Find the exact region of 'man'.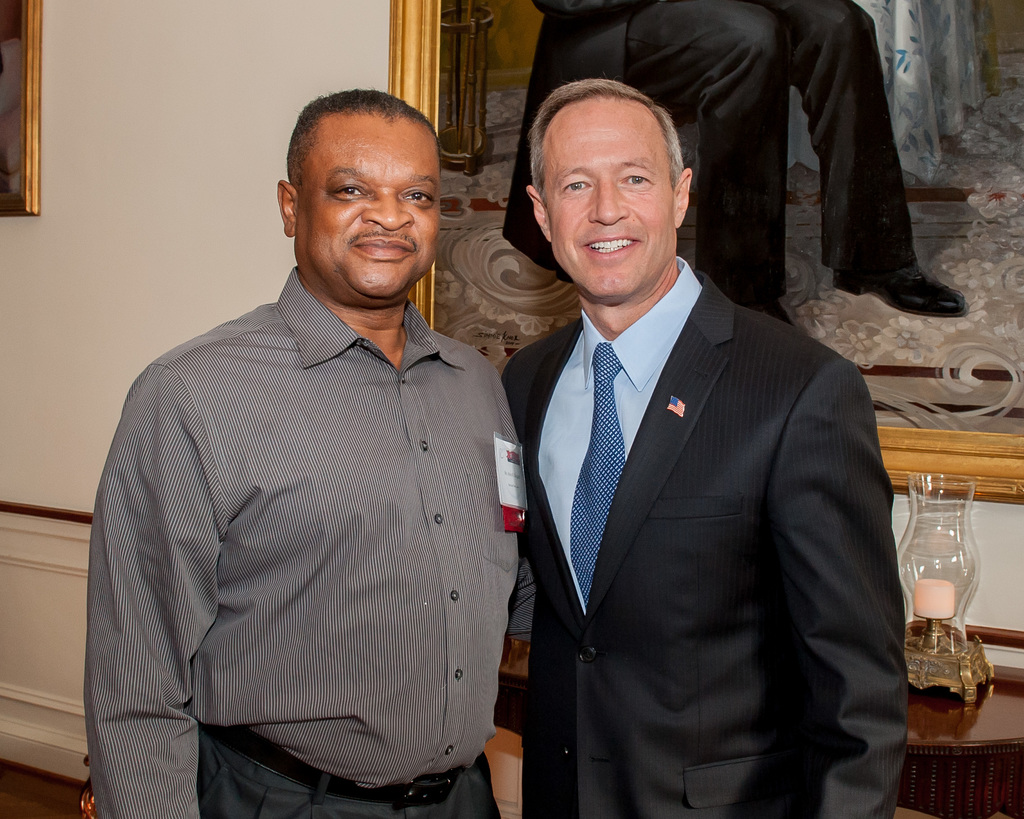
Exact region: <bbox>529, 0, 962, 342</bbox>.
